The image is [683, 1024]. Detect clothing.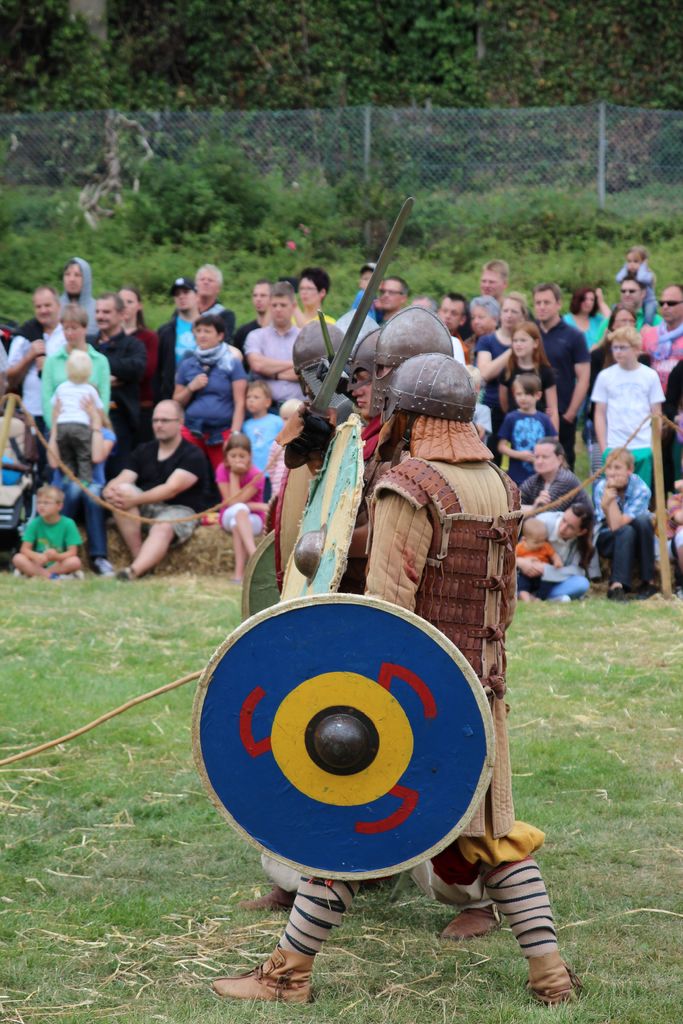
Detection: box(673, 351, 682, 492).
